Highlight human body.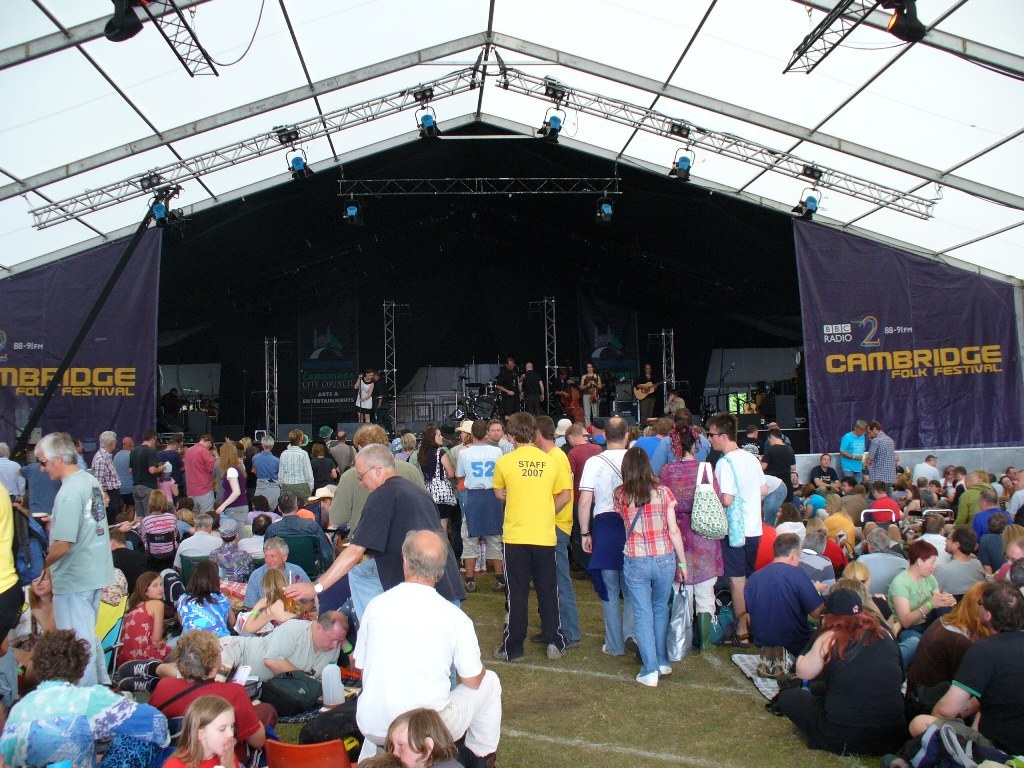
Highlighted region: [349,369,380,424].
